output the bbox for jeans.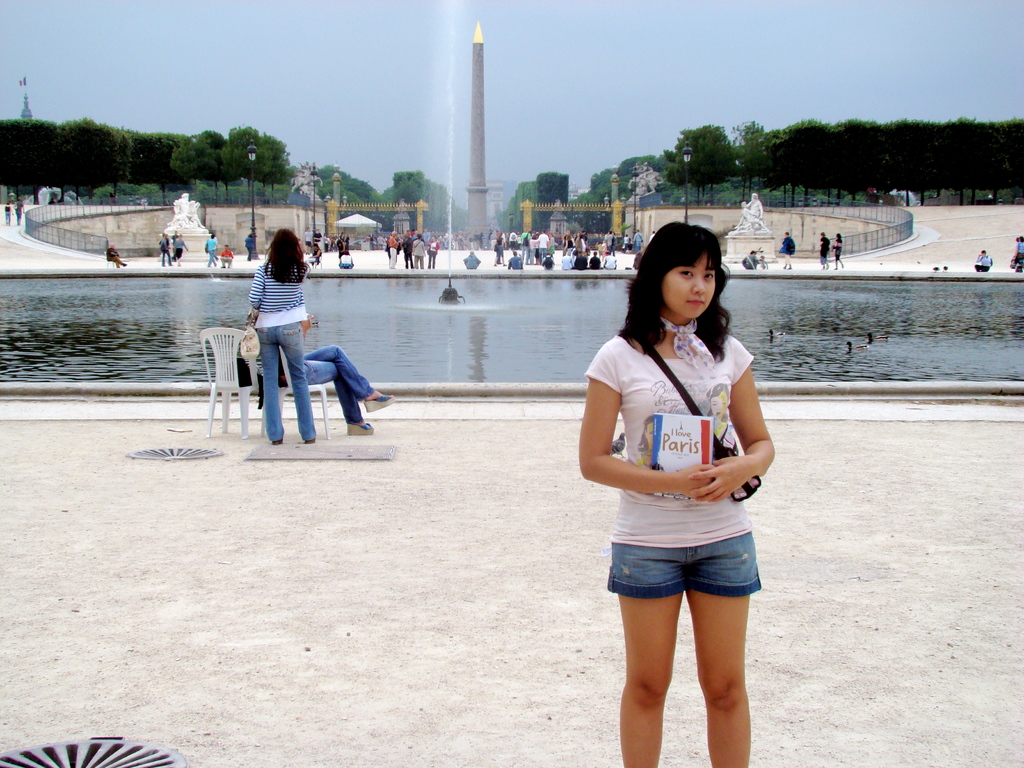
locate(300, 344, 378, 430).
